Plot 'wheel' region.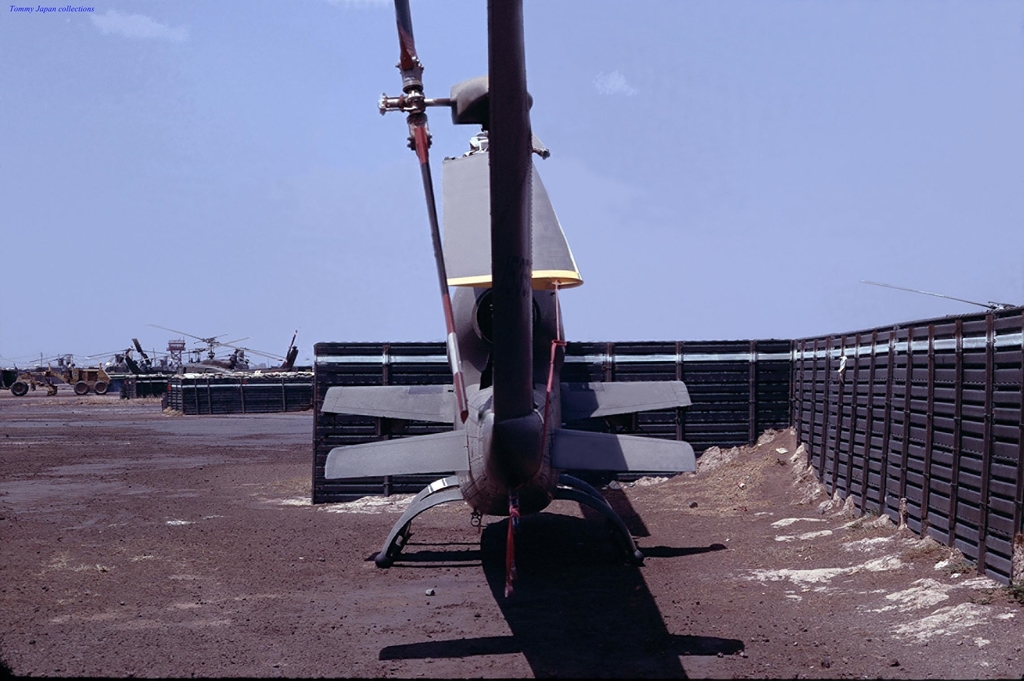
Plotted at bbox=[91, 377, 115, 398].
